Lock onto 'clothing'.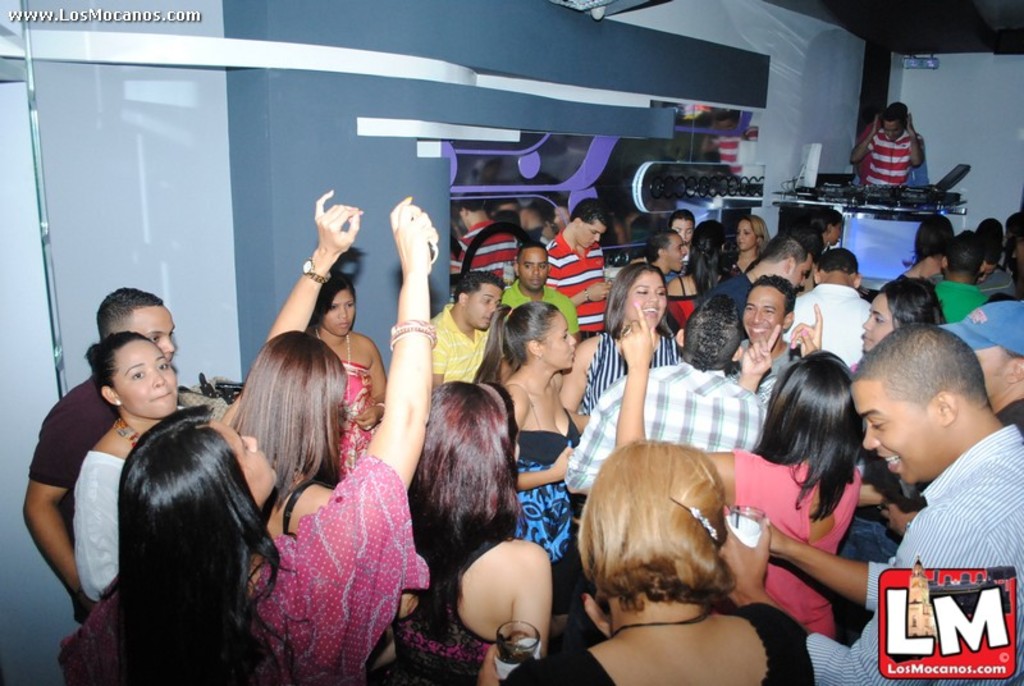
Locked: bbox(782, 273, 859, 349).
